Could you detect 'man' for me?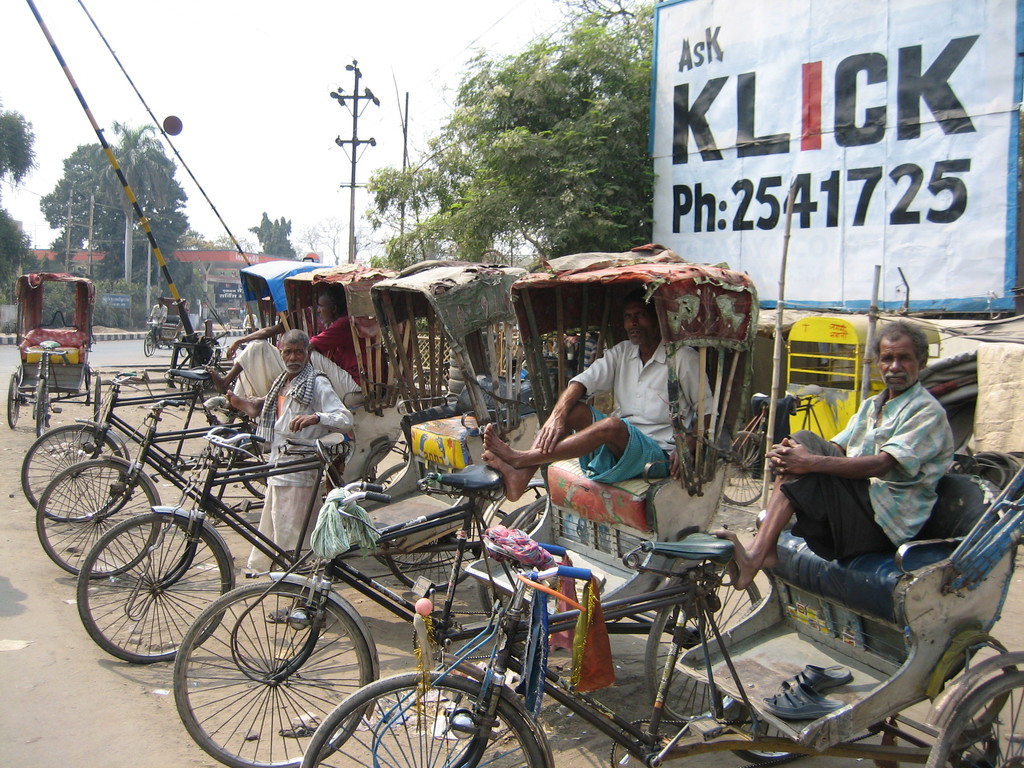
Detection result: 239, 308, 247, 323.
